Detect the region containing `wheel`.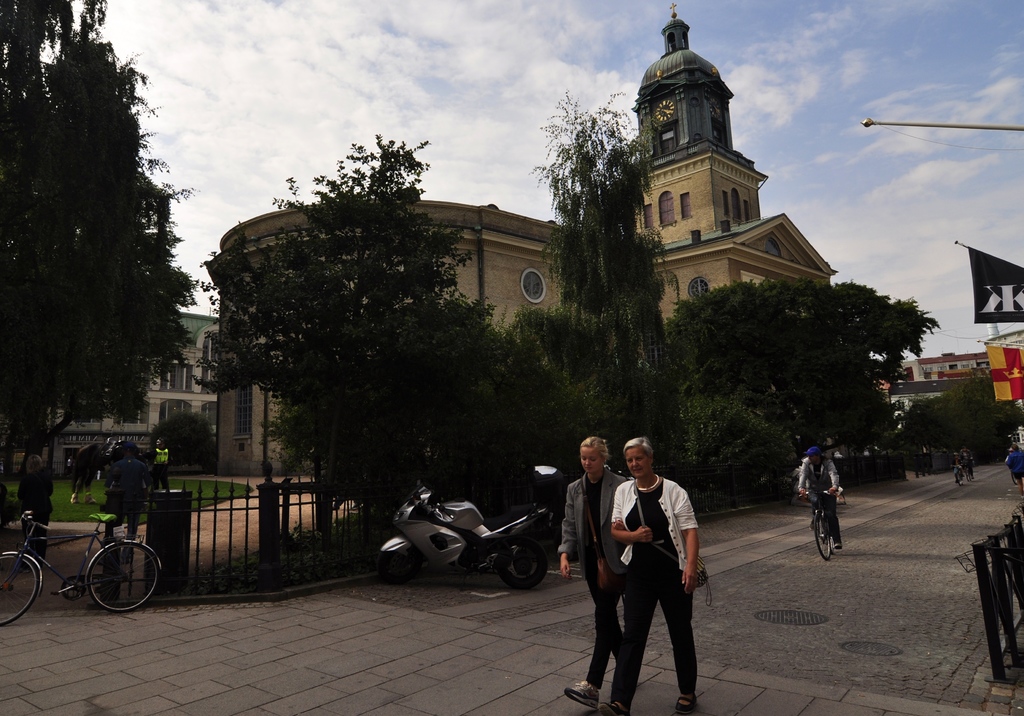
(x1=499, y1=541, x2=547, y2=588).
